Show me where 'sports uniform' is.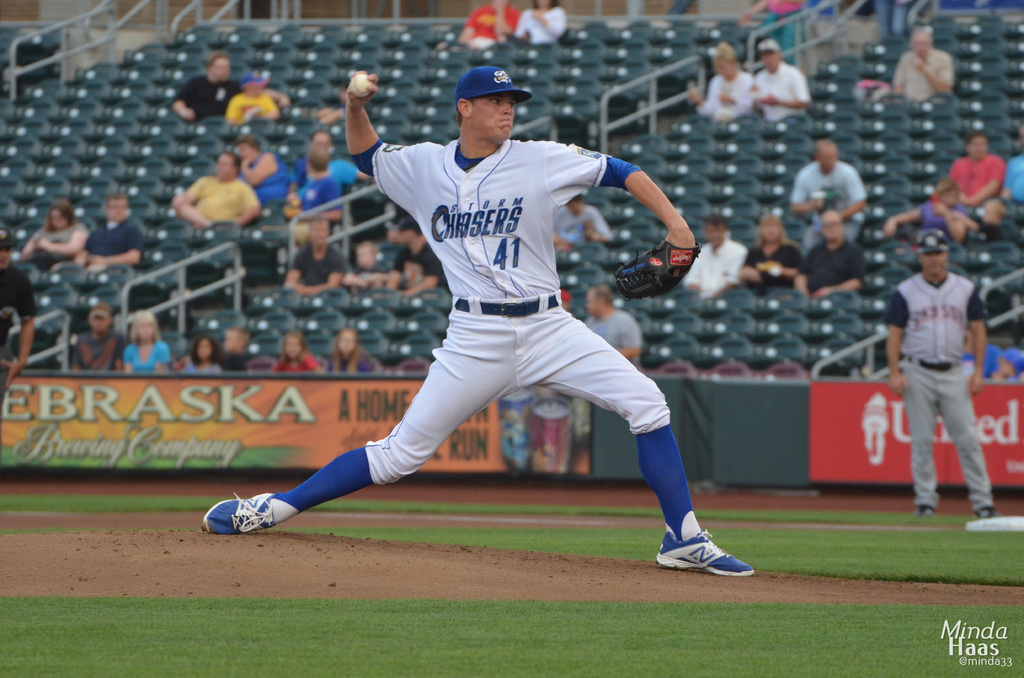
'sports uniform' is at <bbox>205, 71, 756, 572</bbox>.
